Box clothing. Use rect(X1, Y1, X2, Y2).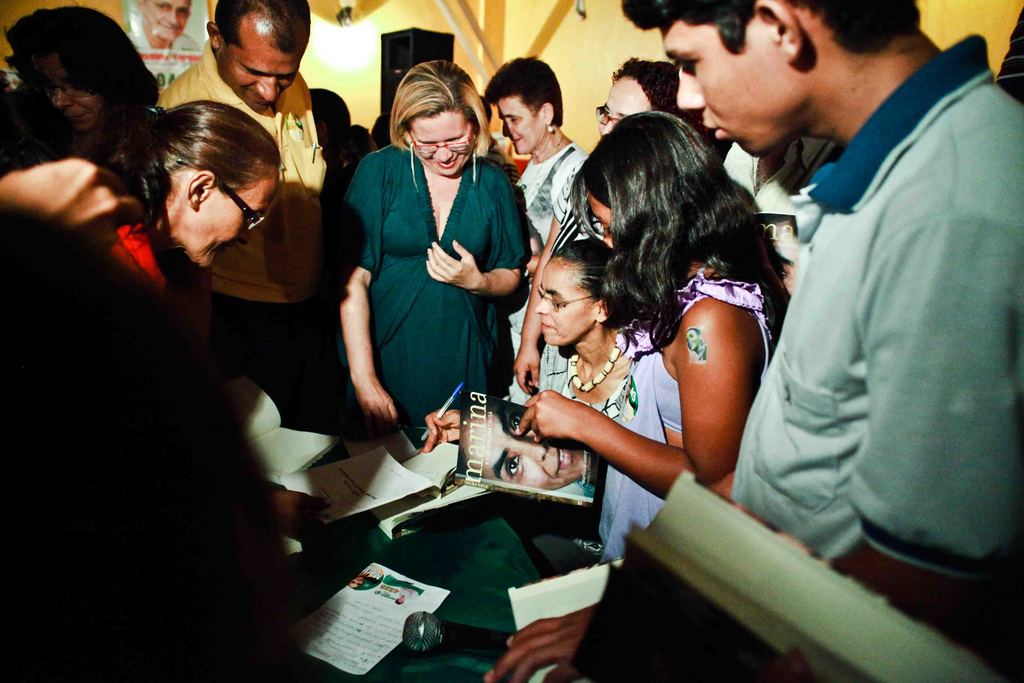
rect(341, 110, 524, 432).
